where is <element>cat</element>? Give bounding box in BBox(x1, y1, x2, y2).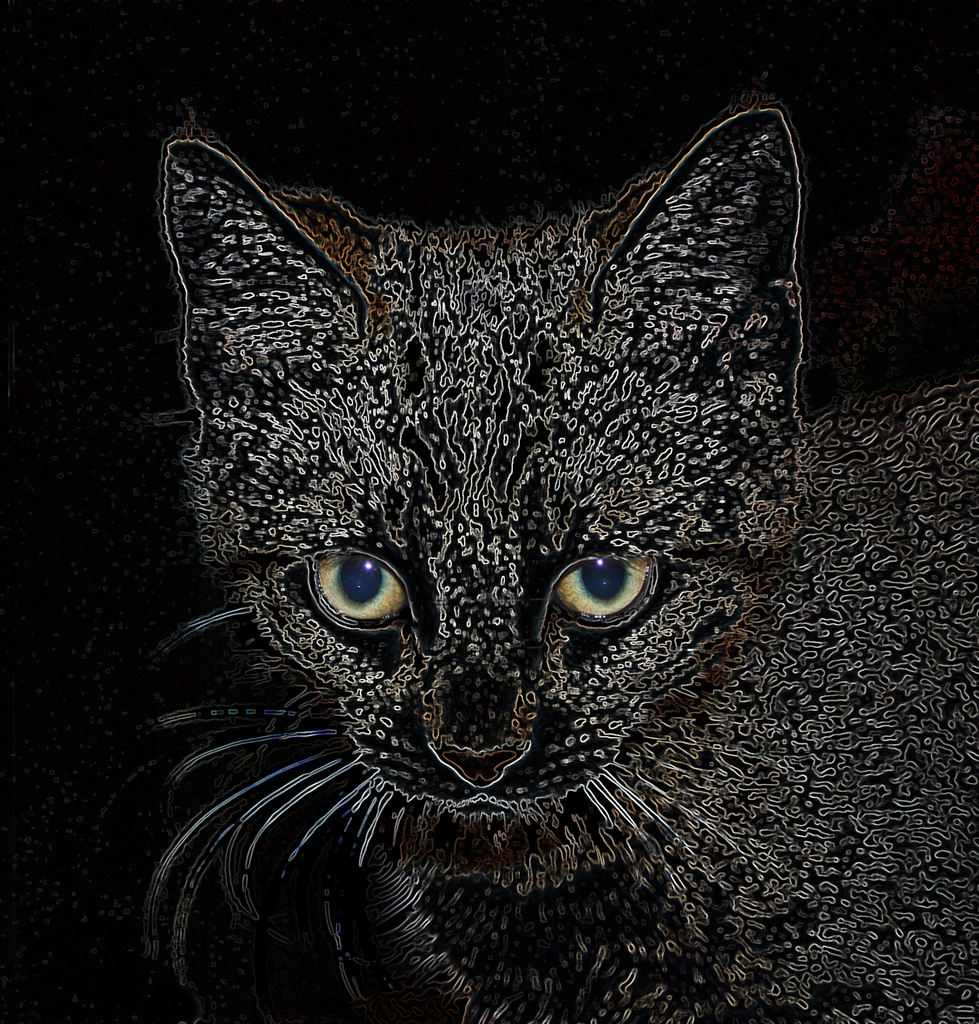
BBox(149, 112, 978, 1023).
